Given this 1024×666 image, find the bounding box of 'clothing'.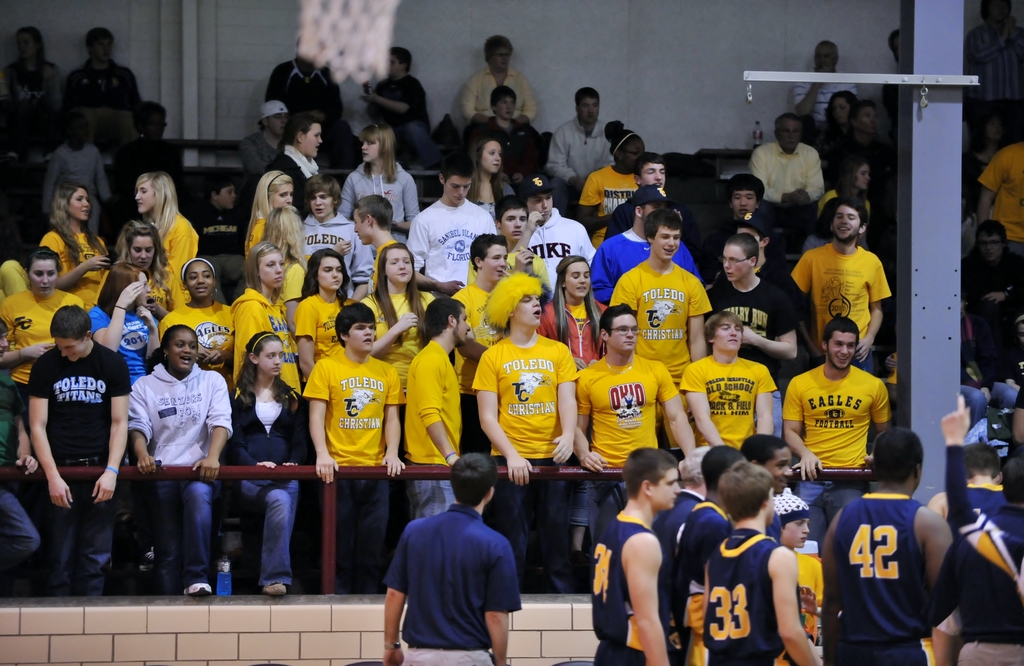
region(157, 296, 240, 381).
